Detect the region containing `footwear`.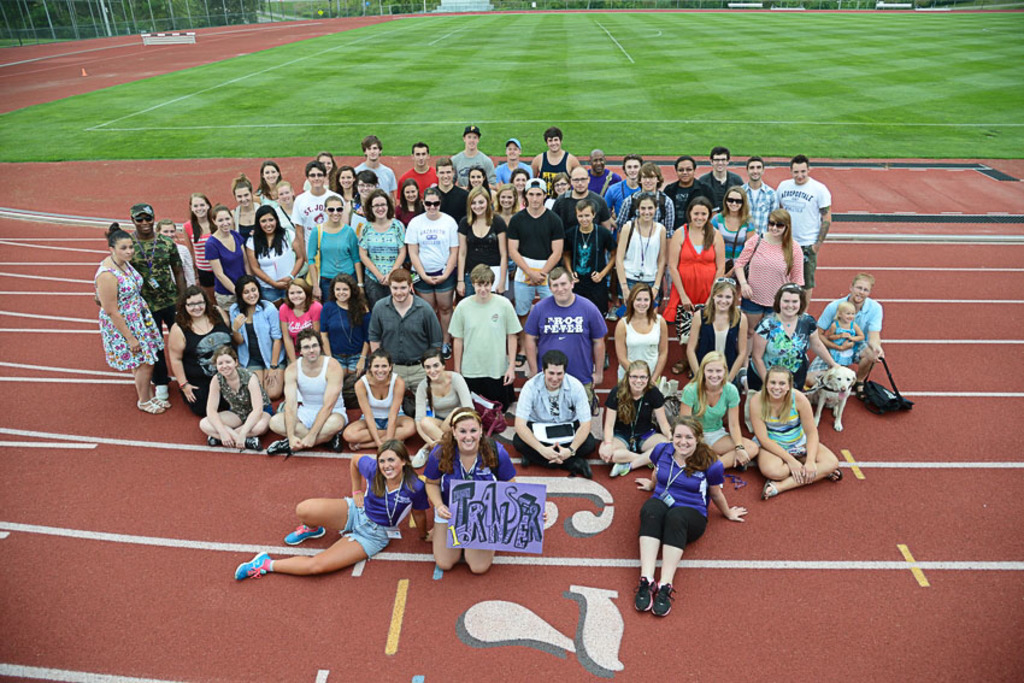
locate(329, 432, 347, 457).
